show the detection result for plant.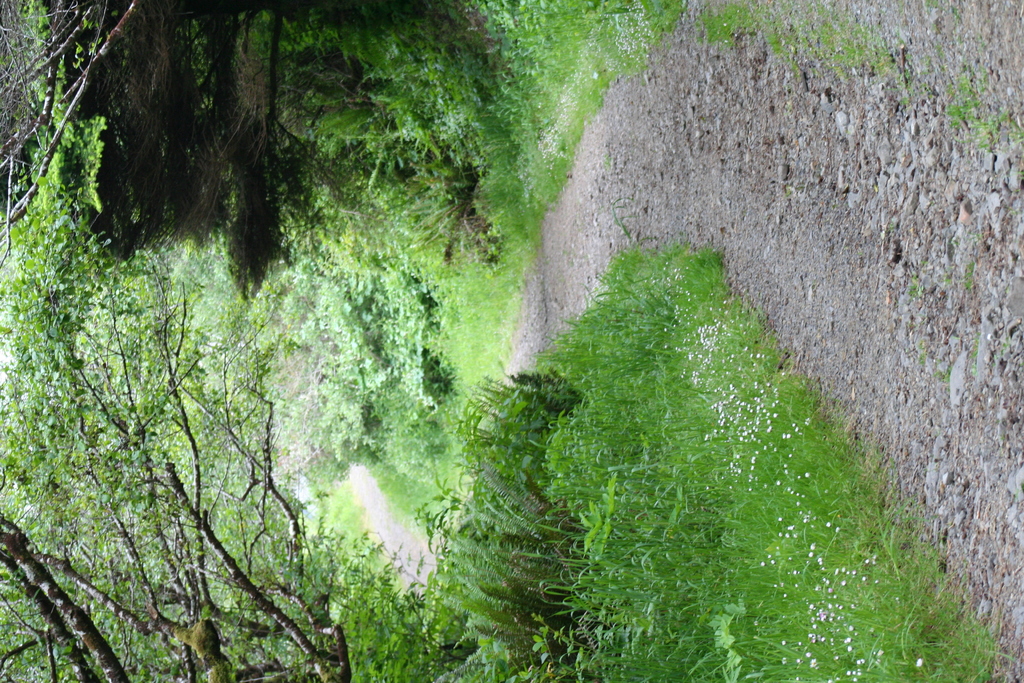
x1=907, y1=282, x2=925, y2=300.
